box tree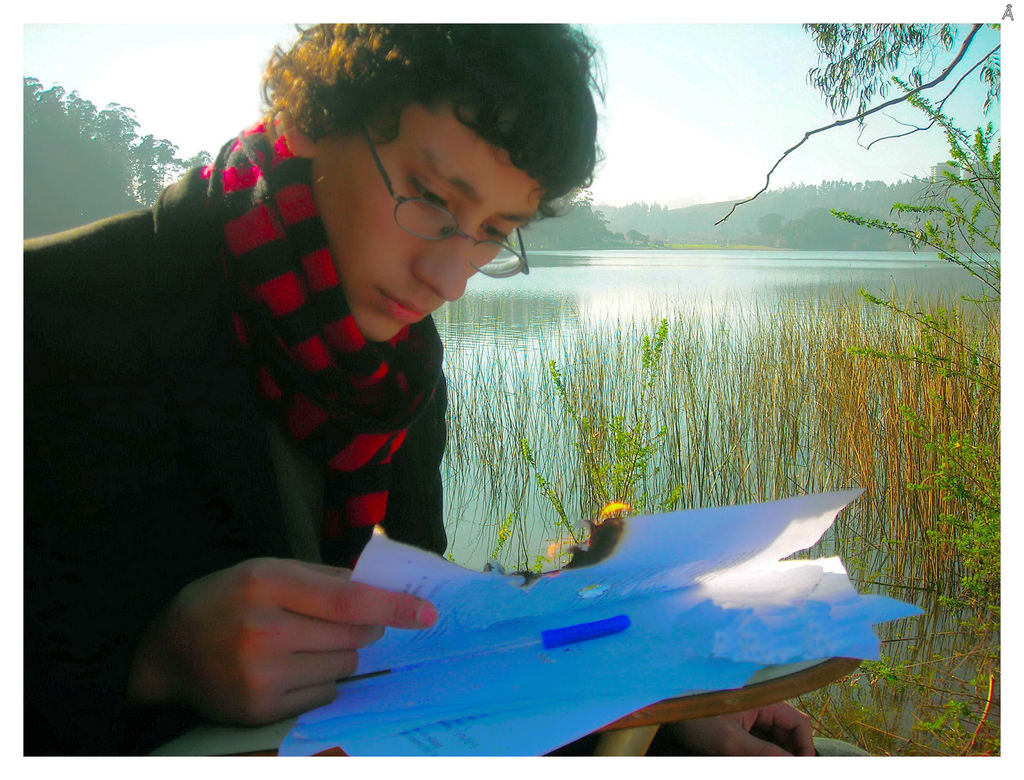
bbox=(712, 22, 998, 229)
